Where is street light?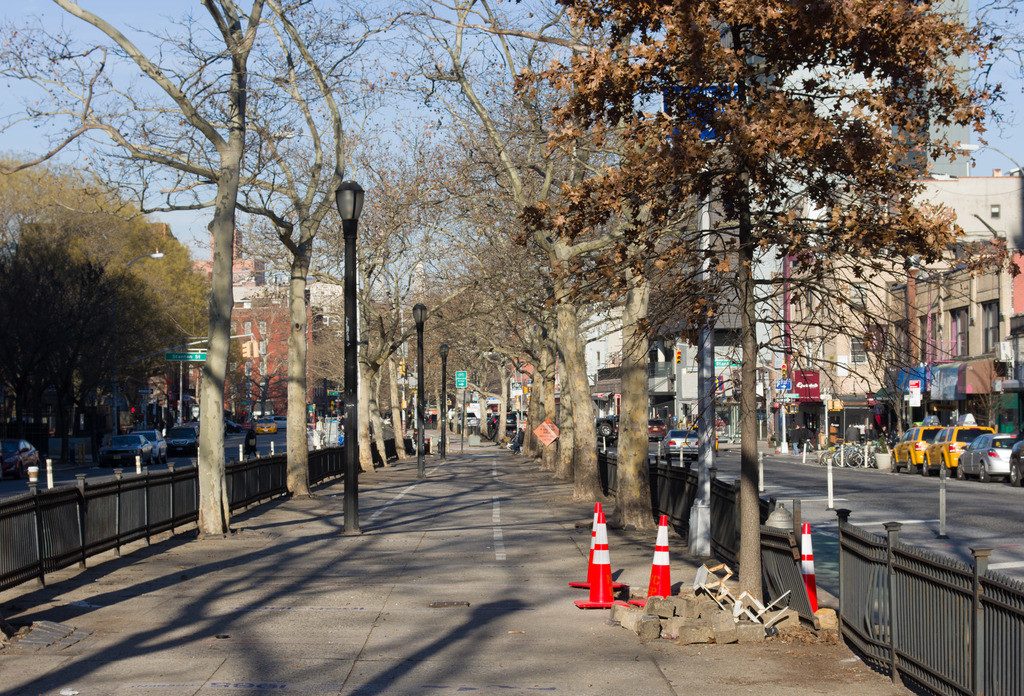
left=112, top=245, right=164, bottom=434.
